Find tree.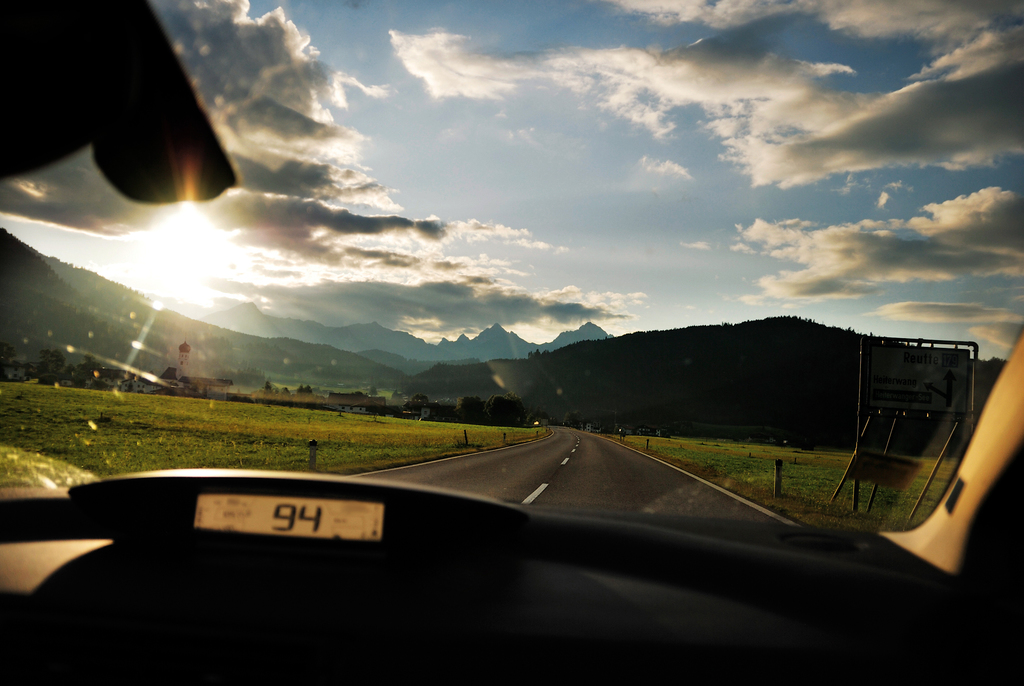
280,385,289,395.
